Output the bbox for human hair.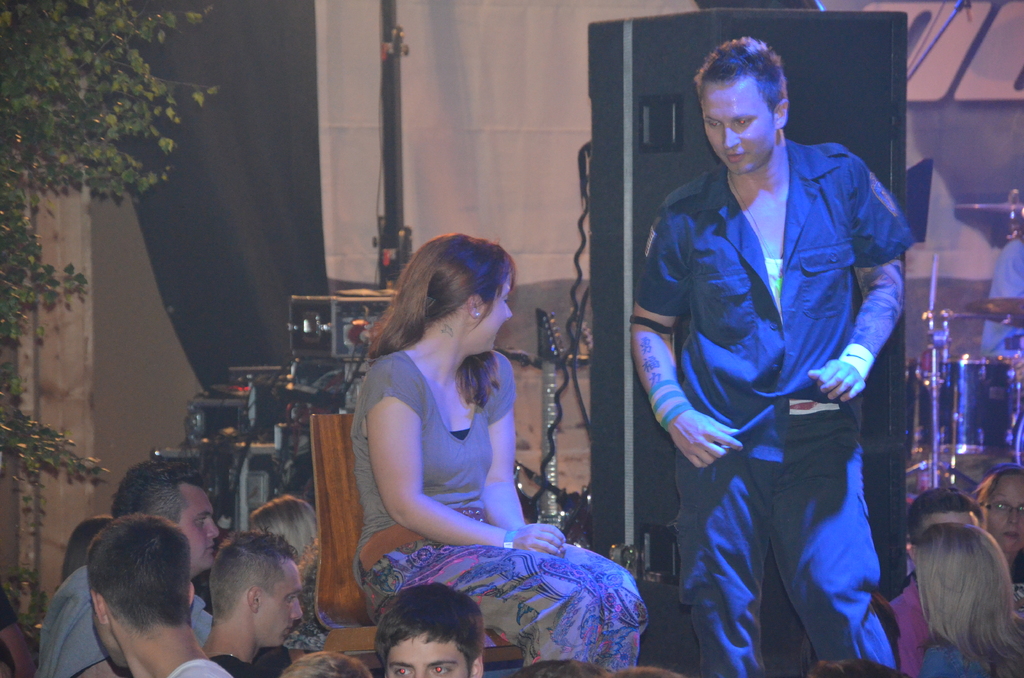
[109, 457, 206, 526].
